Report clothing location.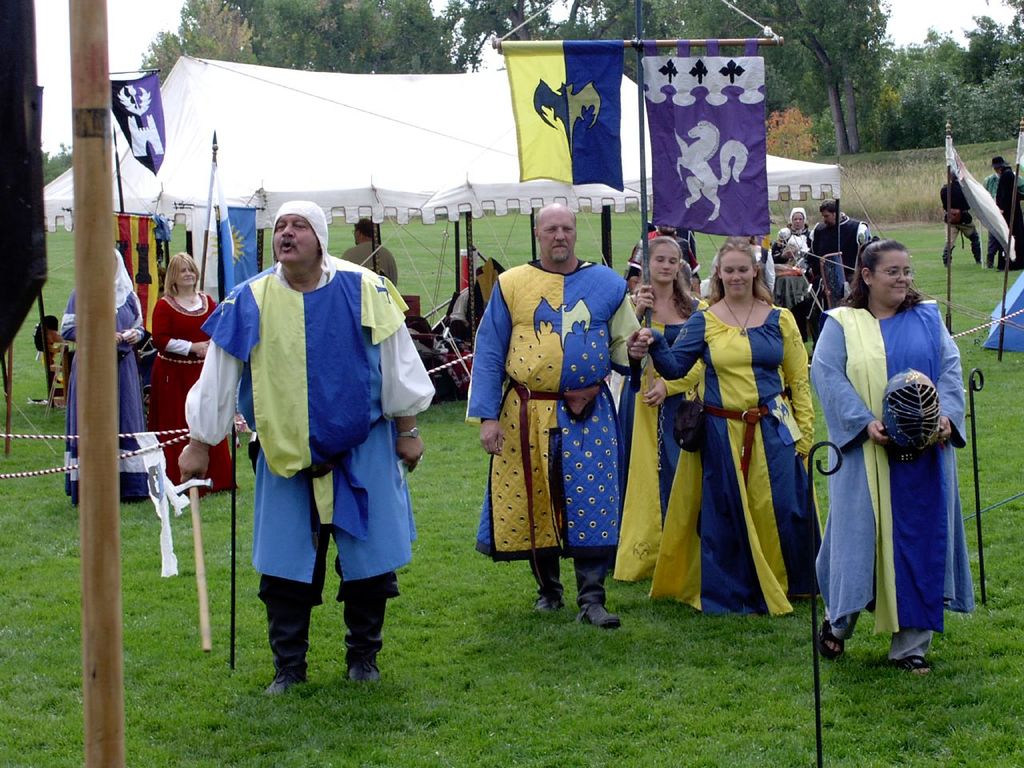
Report: <region>59, 287, 159, 507</region>.
